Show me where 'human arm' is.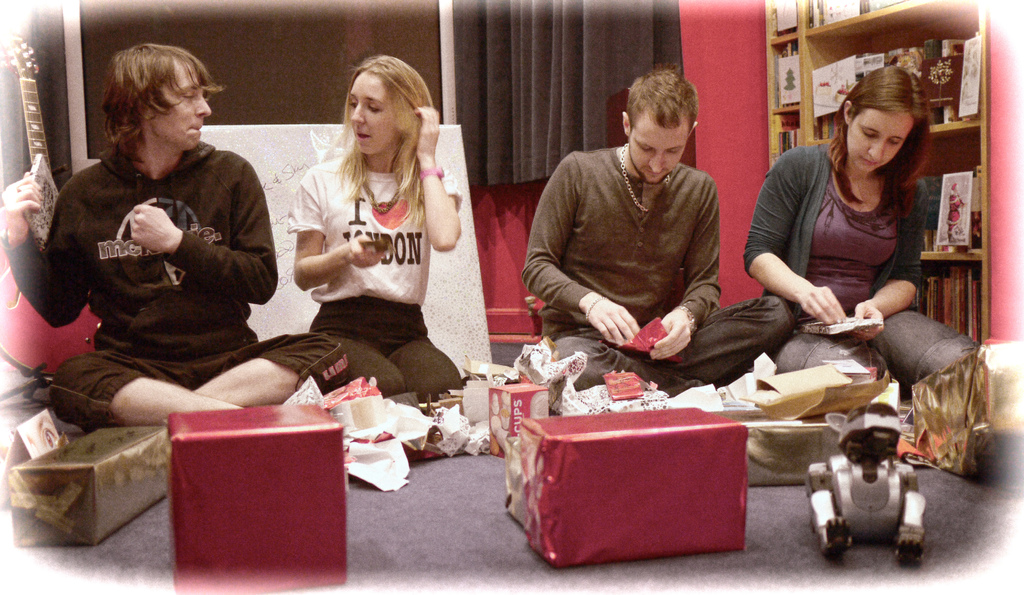
'human arm' is at x1=518, y1=143, x2=646, y2=355.
